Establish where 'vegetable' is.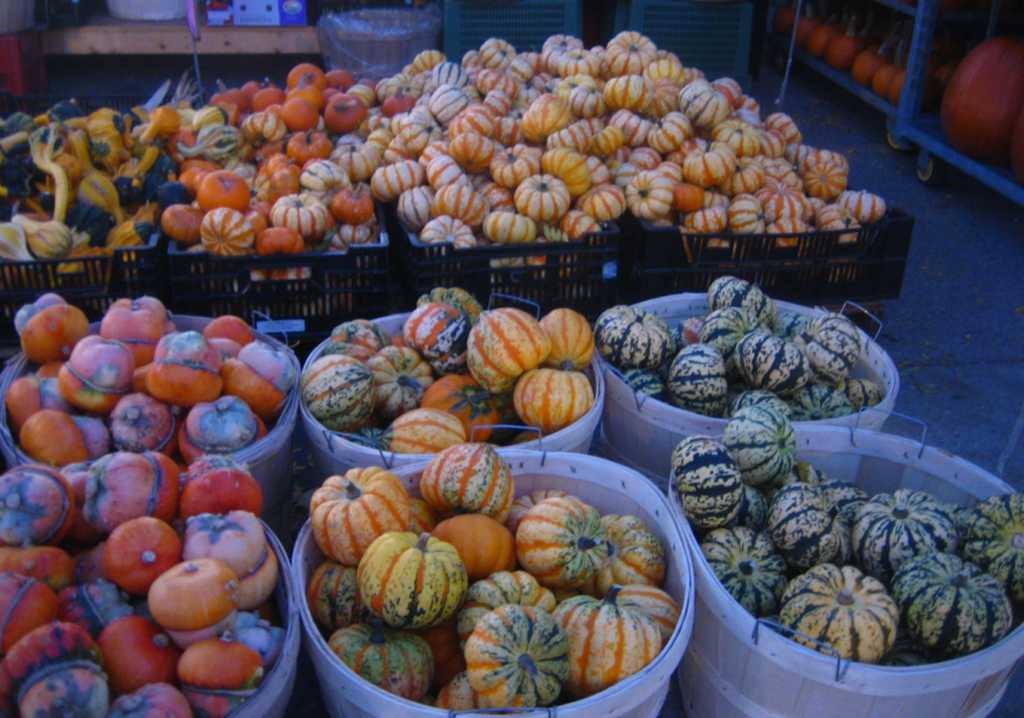
Established at box=[932, 37, 1022, 168].
